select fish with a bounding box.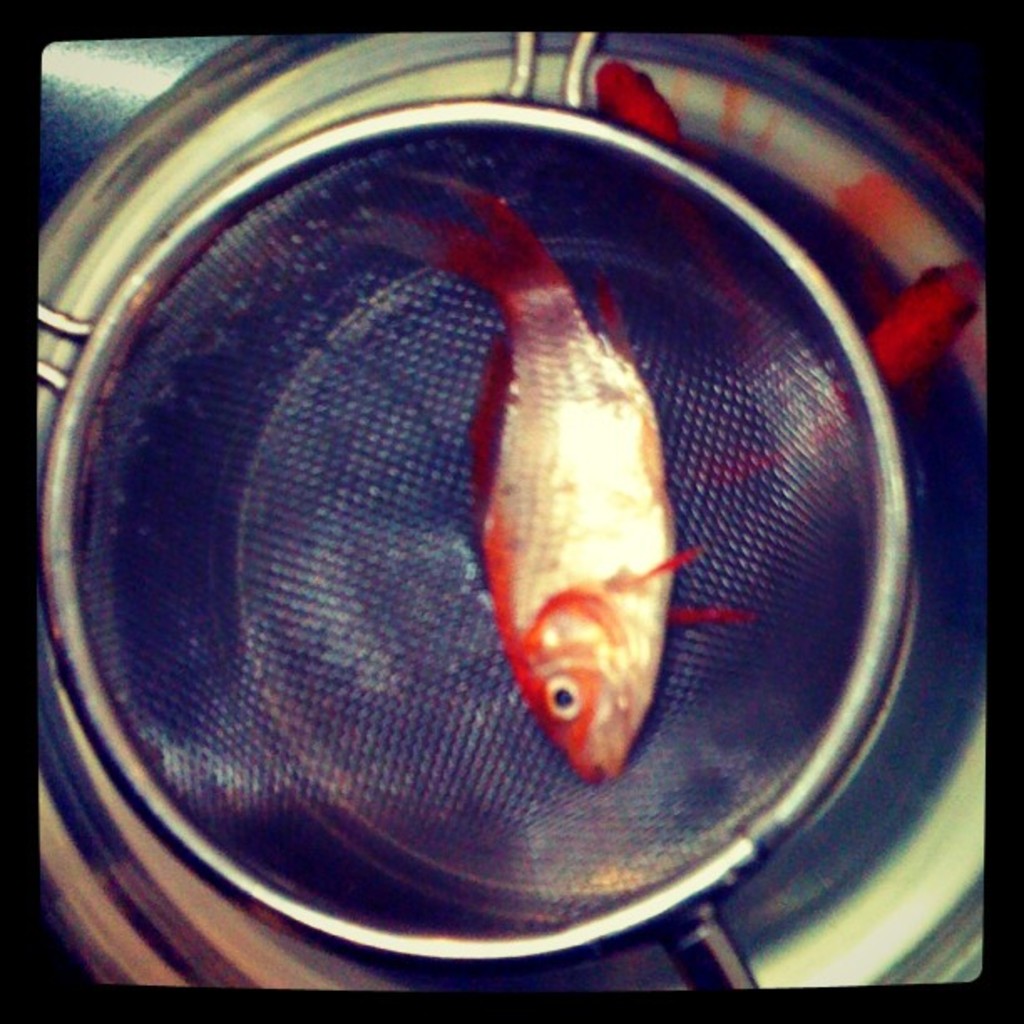
Rect(738, 254, 986, 475).
